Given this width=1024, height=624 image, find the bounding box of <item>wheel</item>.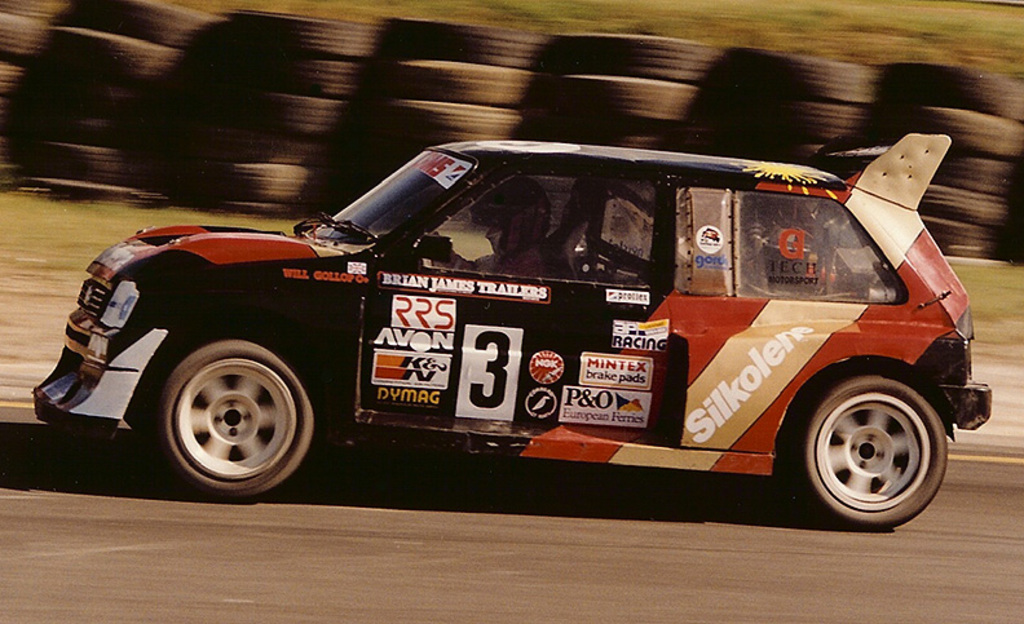
Rect(149, 327, 318, 503).
